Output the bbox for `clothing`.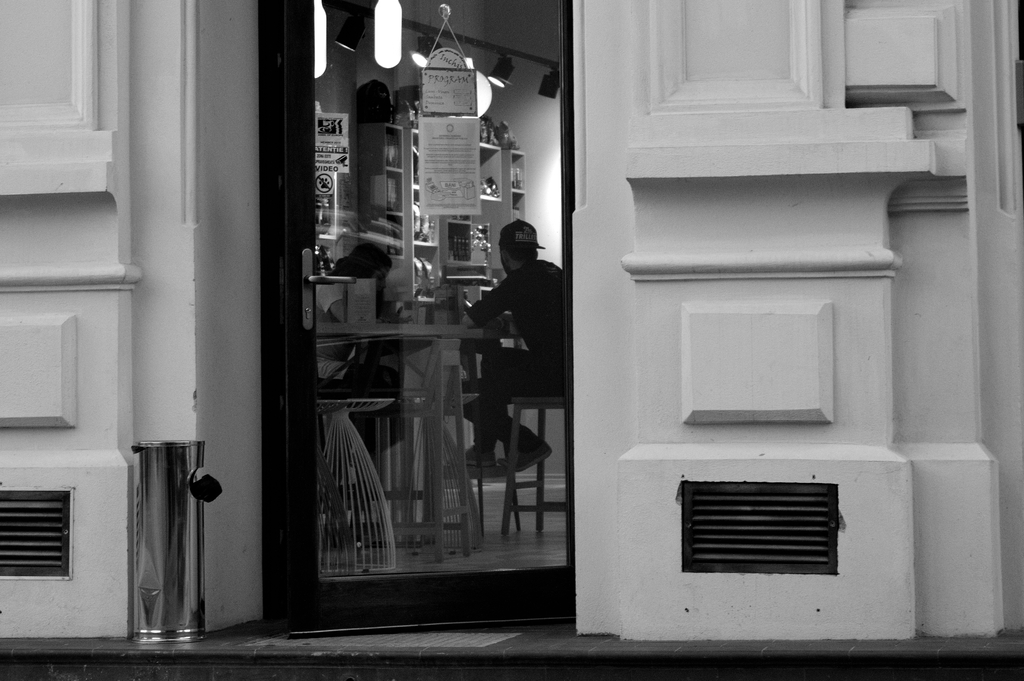
<box>470,259,564,457</box>.
